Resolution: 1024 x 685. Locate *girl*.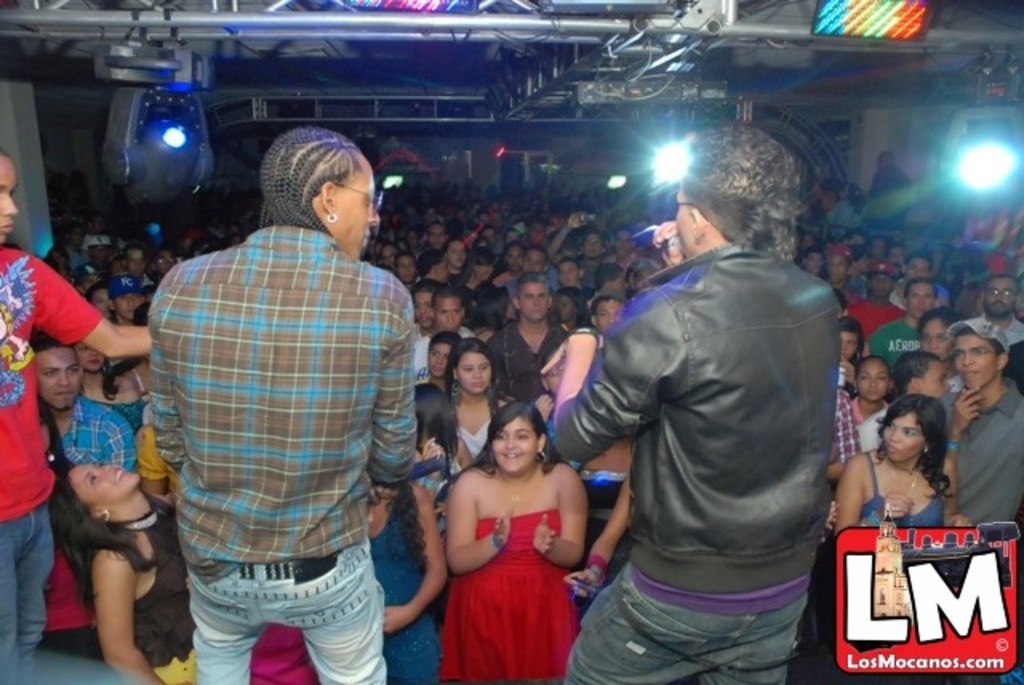
(915, 306, 970, 394).
